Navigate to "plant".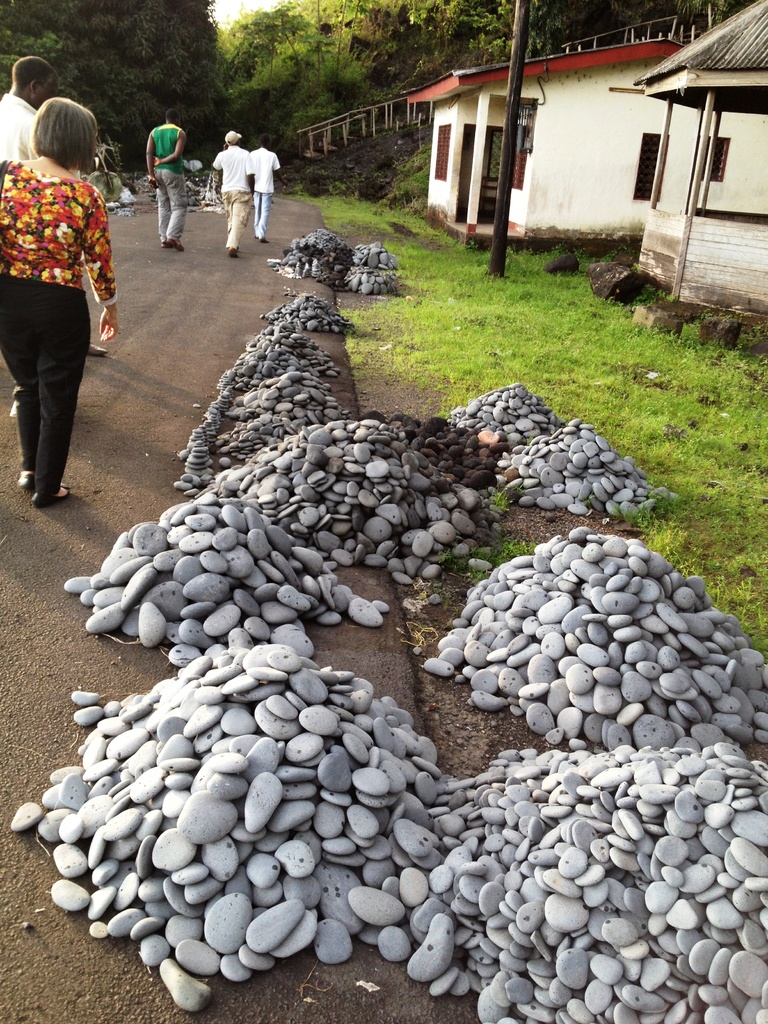
Navigation target: 484/483/508/515.
